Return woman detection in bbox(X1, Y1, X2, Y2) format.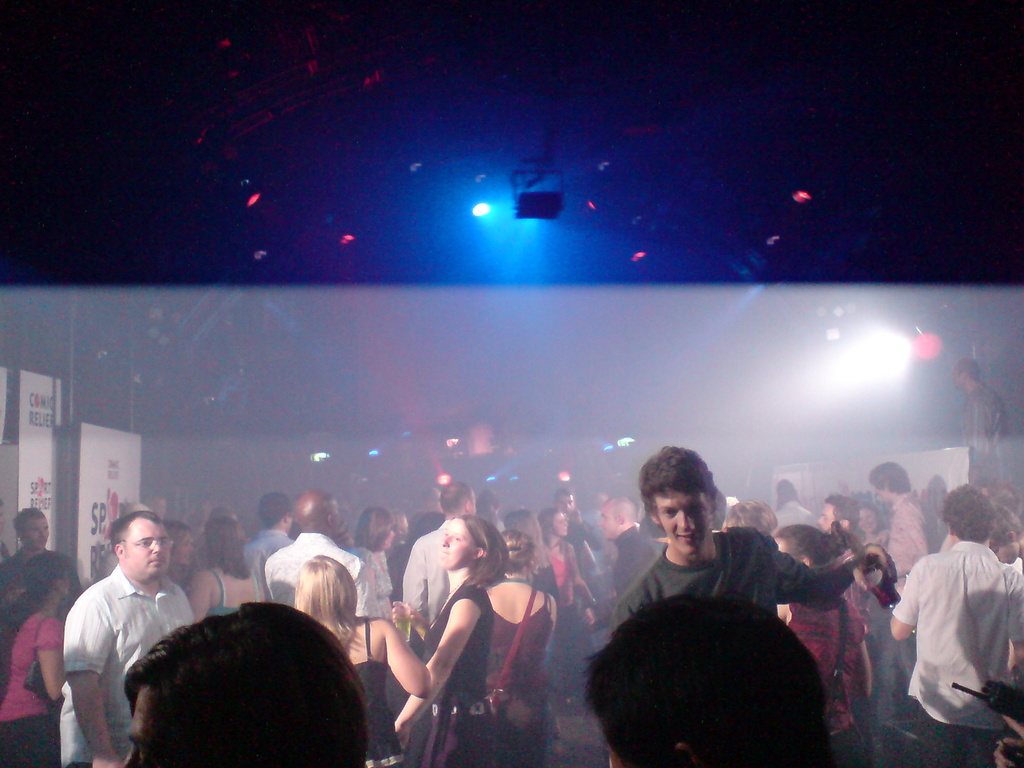
bbox(386, 500, 527, 748).
